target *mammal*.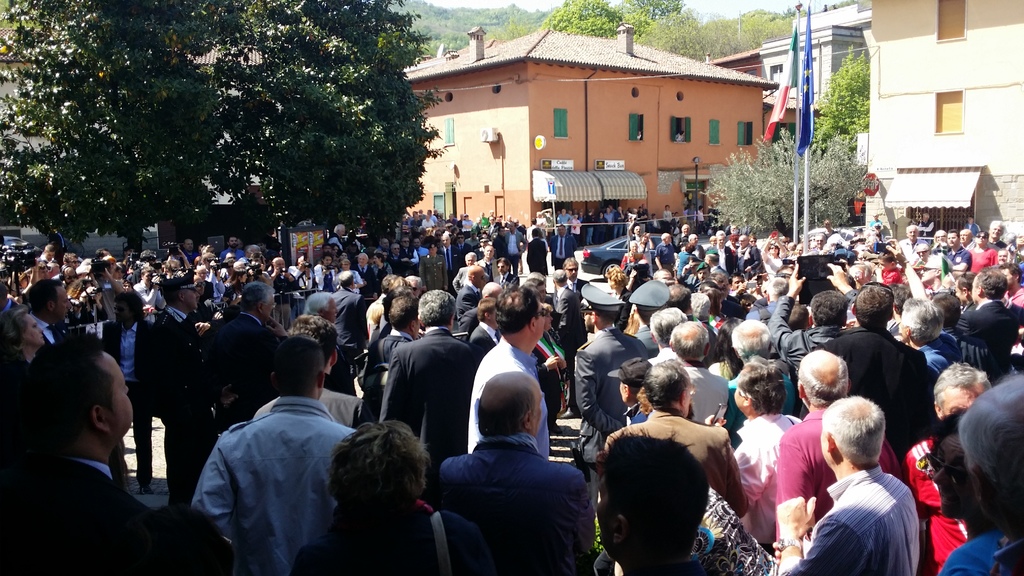
Target region: locate(195, 334, 354, 575).
